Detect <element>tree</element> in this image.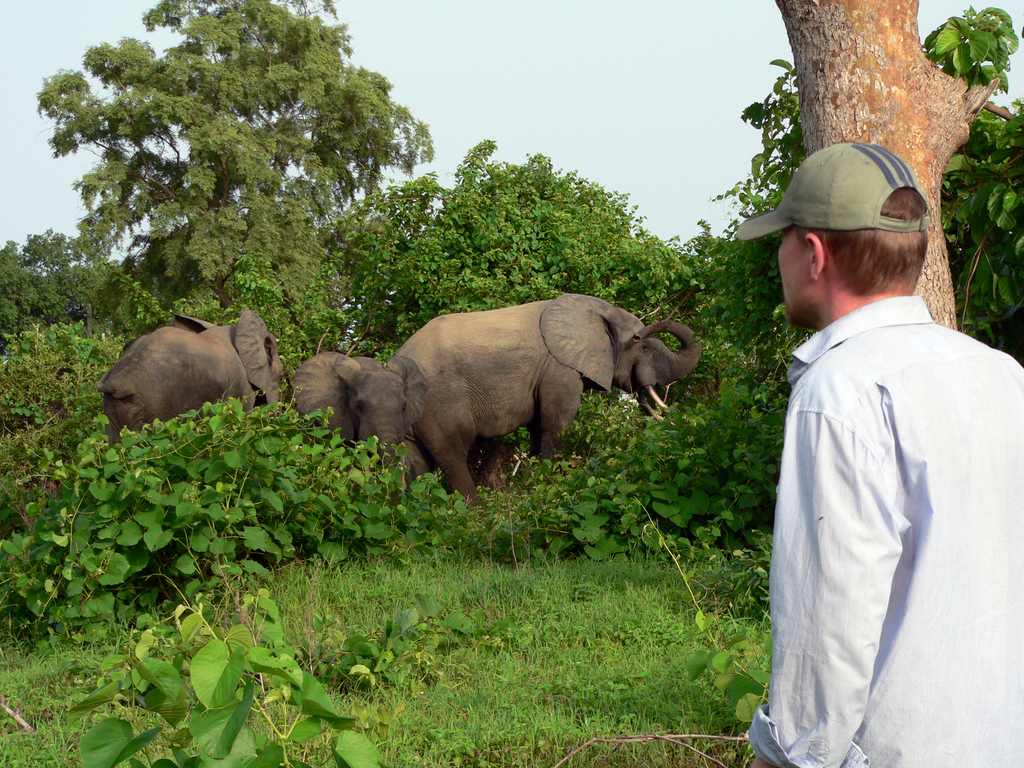
Detection: (x1=329, y1=139, x2=698, y2=364).
